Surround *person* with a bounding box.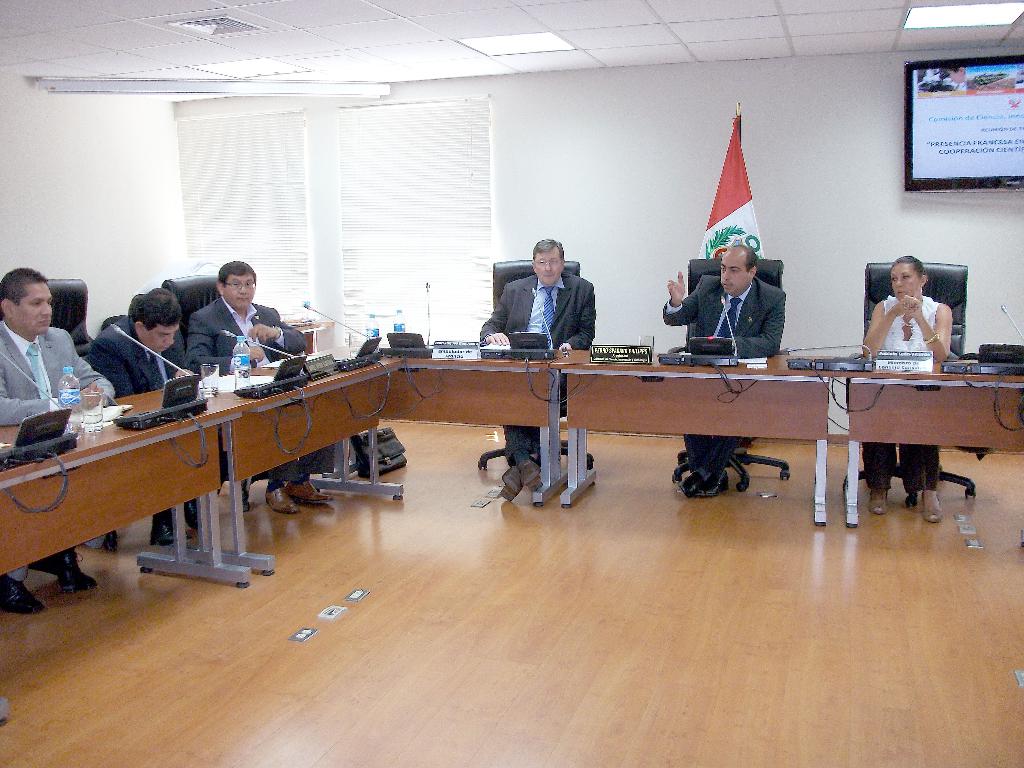
crop(188, 260, 335, 523).
